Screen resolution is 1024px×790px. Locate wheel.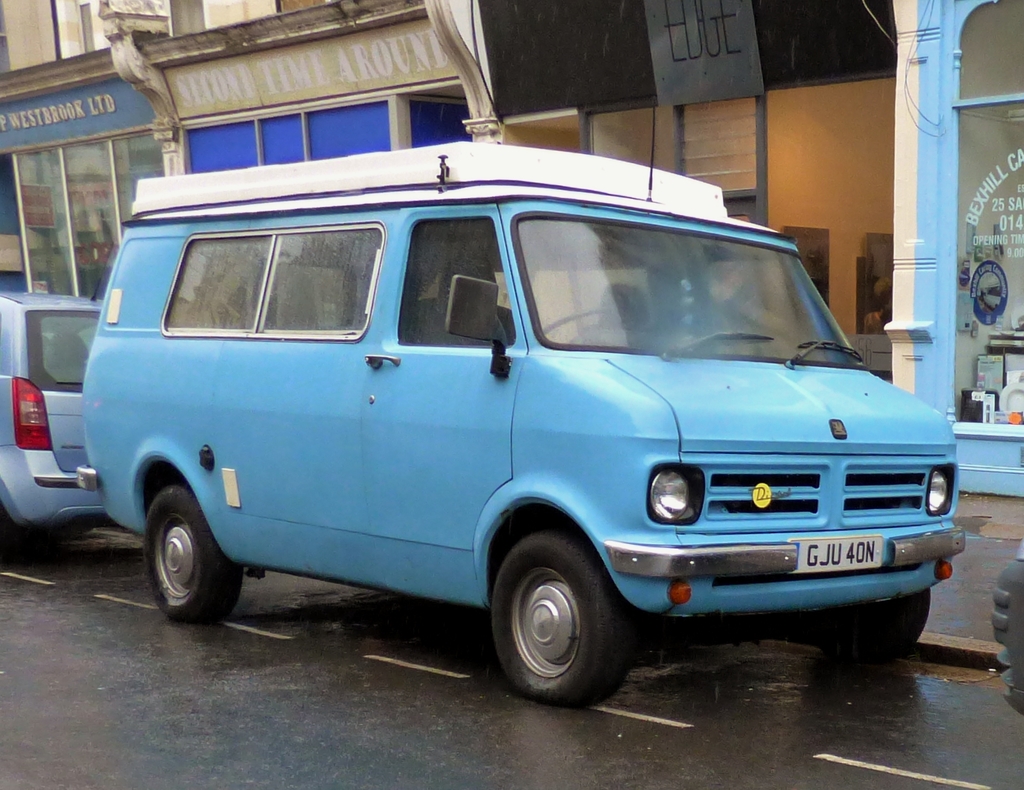
BBox(0, 497, 33, 551).
